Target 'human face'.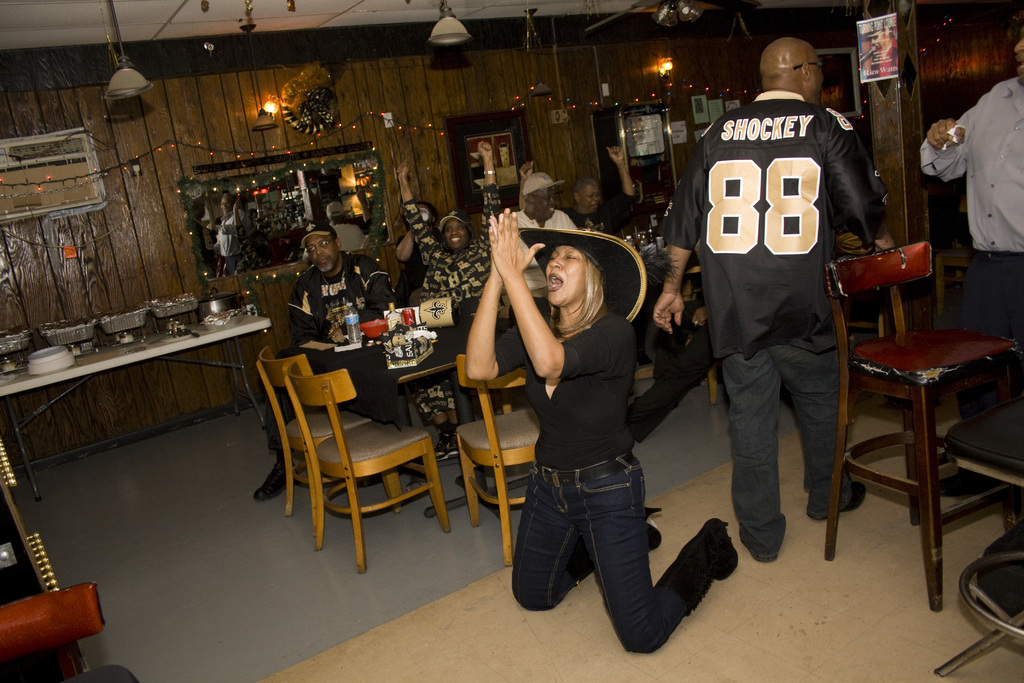
Target region: crop(867, 29, 887, 54).
